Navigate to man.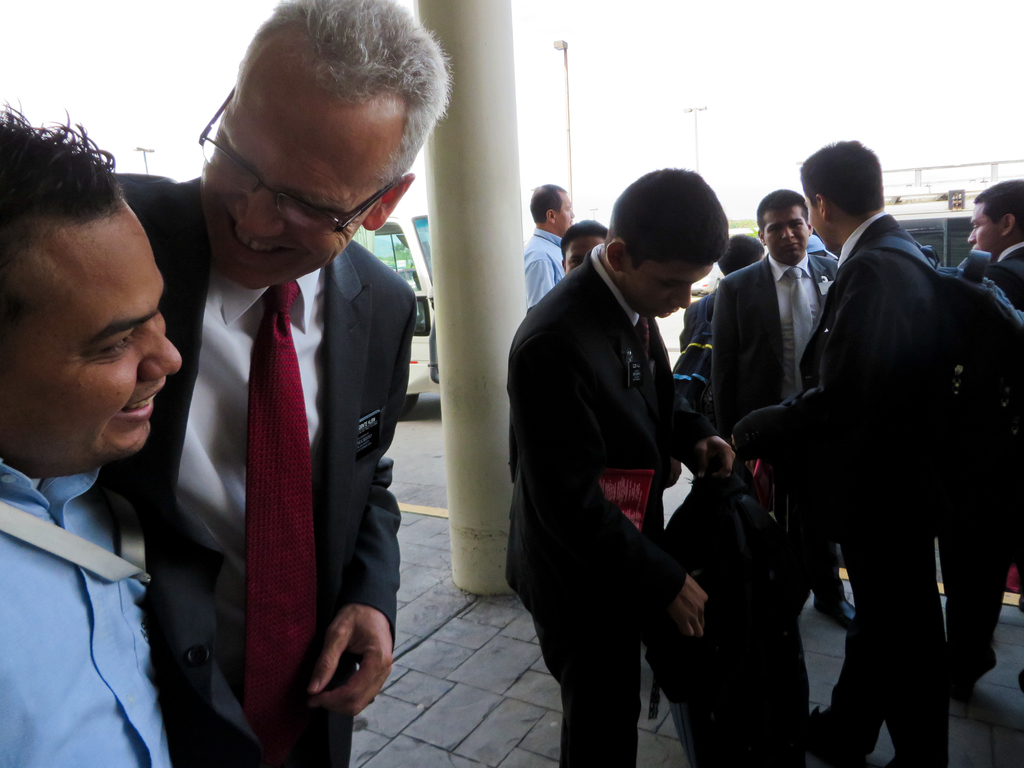
Navigation target: pyautogui.locateOnScreen(732, 139, 964, 767).
